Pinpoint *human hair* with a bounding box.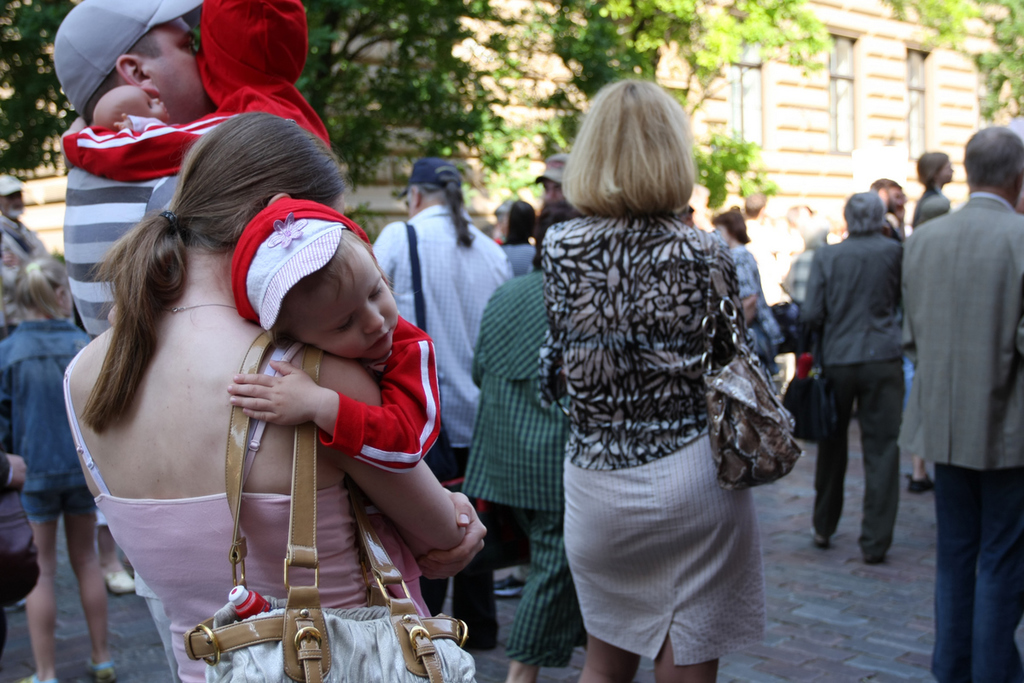
[567, 81, 708, 235].
